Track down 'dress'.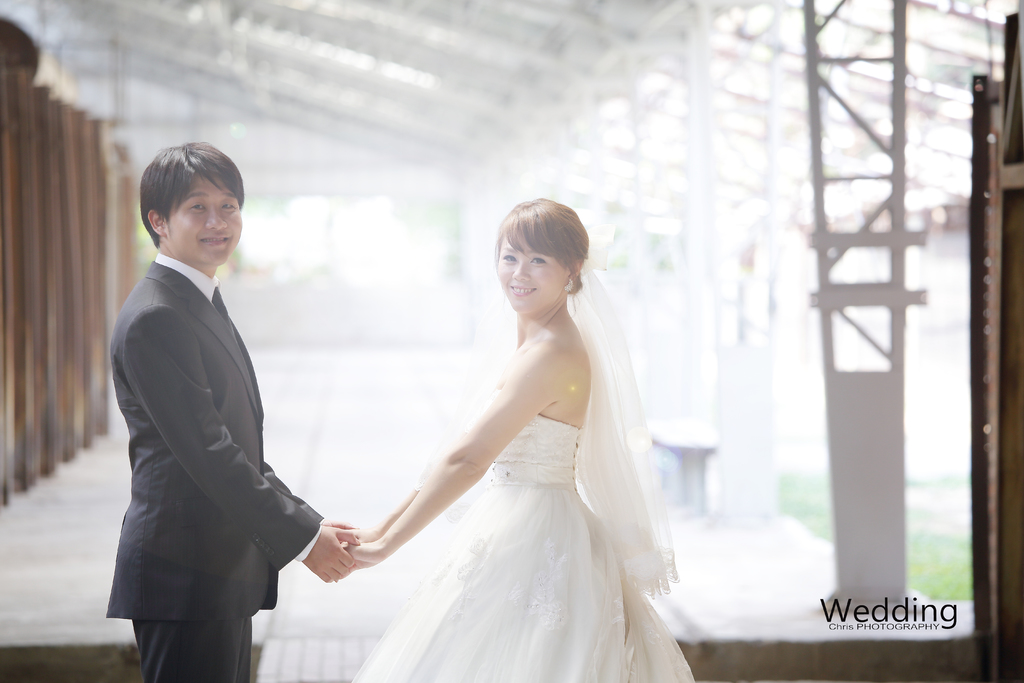
Tracked to <region>346, 383, 696, 682</region>.
